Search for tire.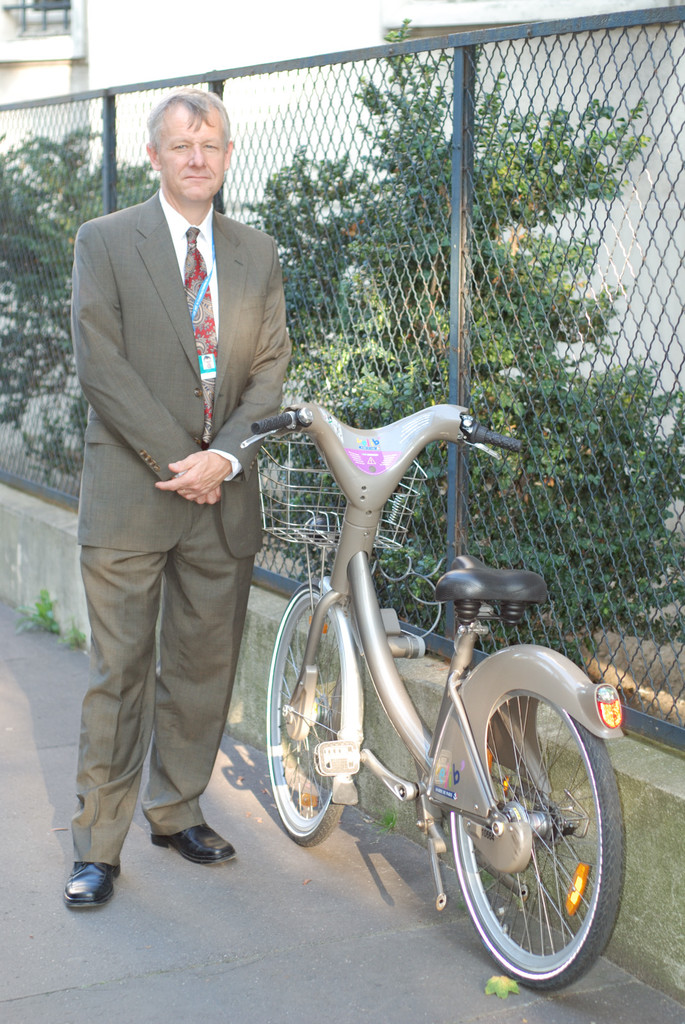
Found at <box>267,588,345,846</box>.
